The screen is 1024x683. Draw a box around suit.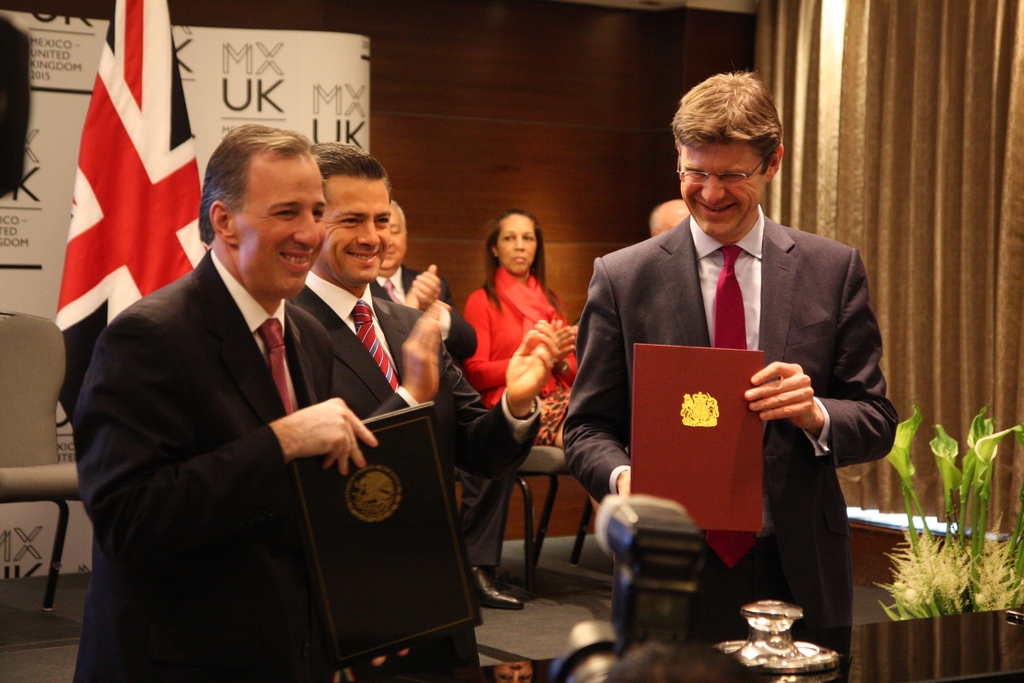
<bbox>369, 262, 474, 374</bbox>.
